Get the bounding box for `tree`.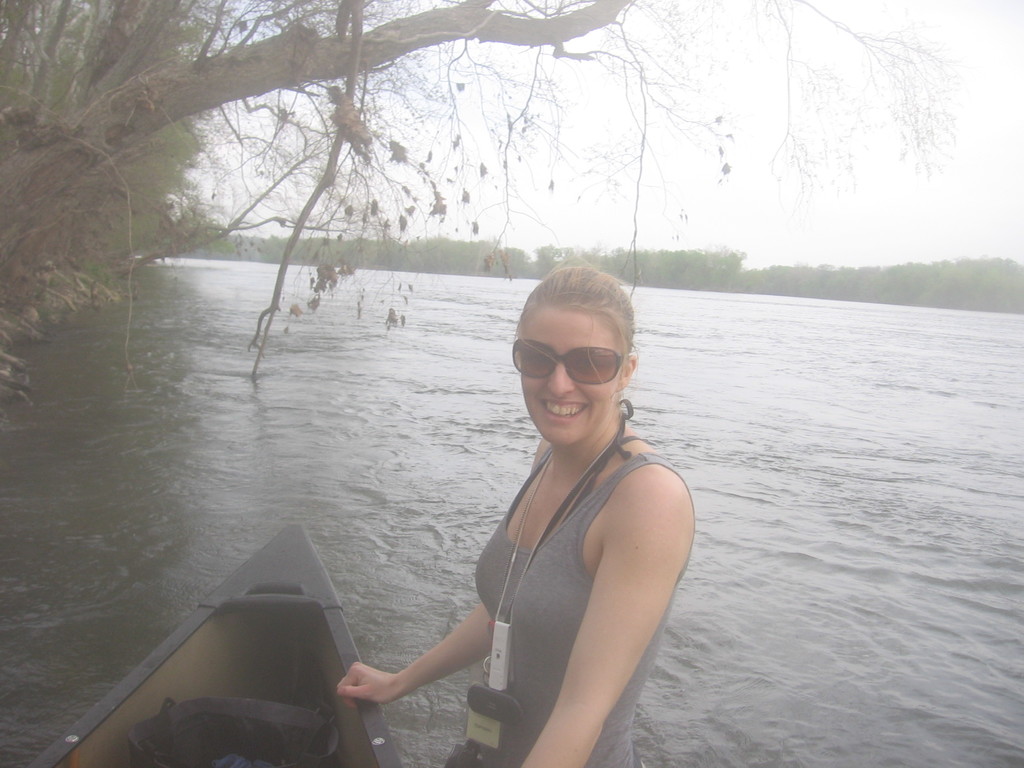
{"x1": 0, "y1": 0, "x2": 943, "y2": 408}.
